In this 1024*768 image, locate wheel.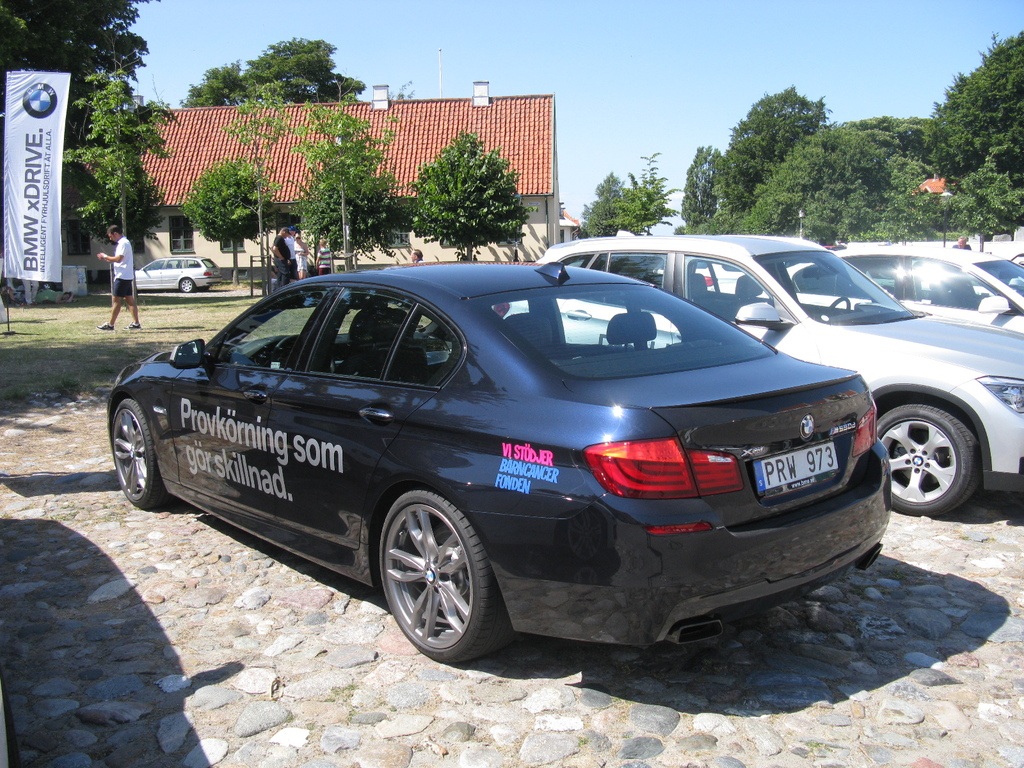
Bounding box: bbox=[827, 297, 851, 317].
